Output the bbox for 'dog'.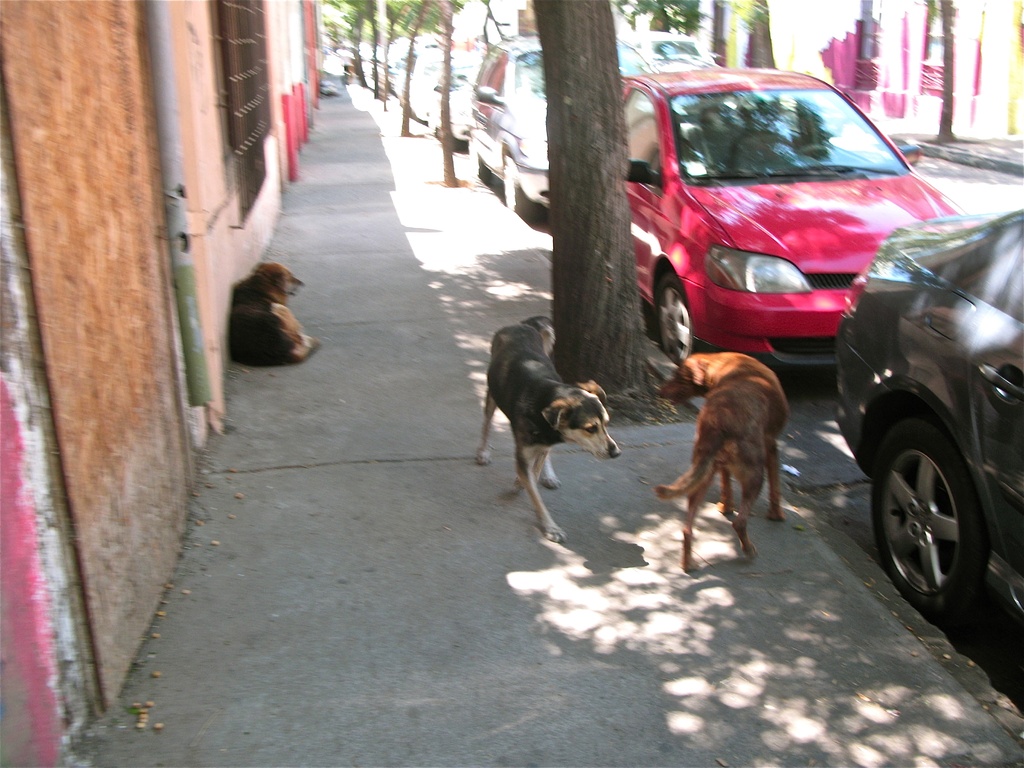
[x1=646, y1=352, x2=797, y2=567].
